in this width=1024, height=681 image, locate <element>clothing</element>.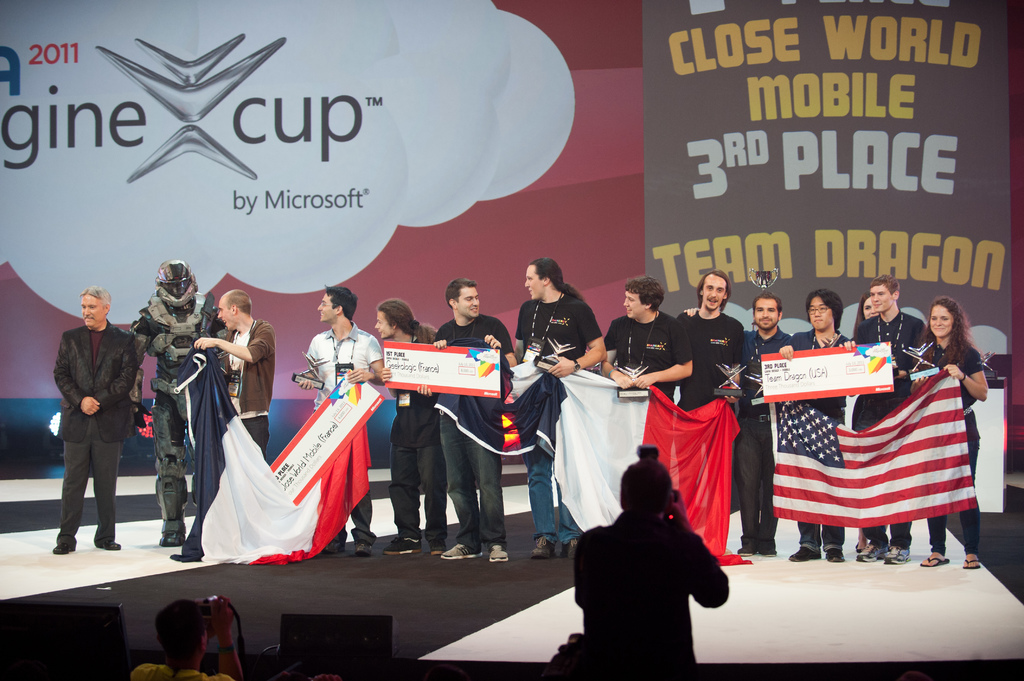
Bounding box: bbox(389, 321, 445, 548).
